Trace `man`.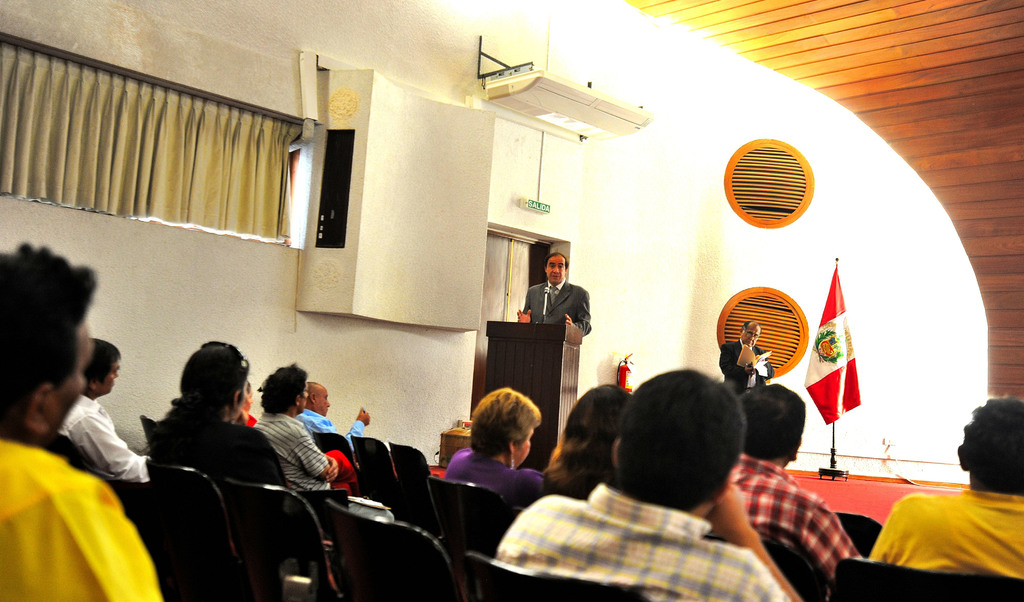
Traced to 870:389:1023:587.
